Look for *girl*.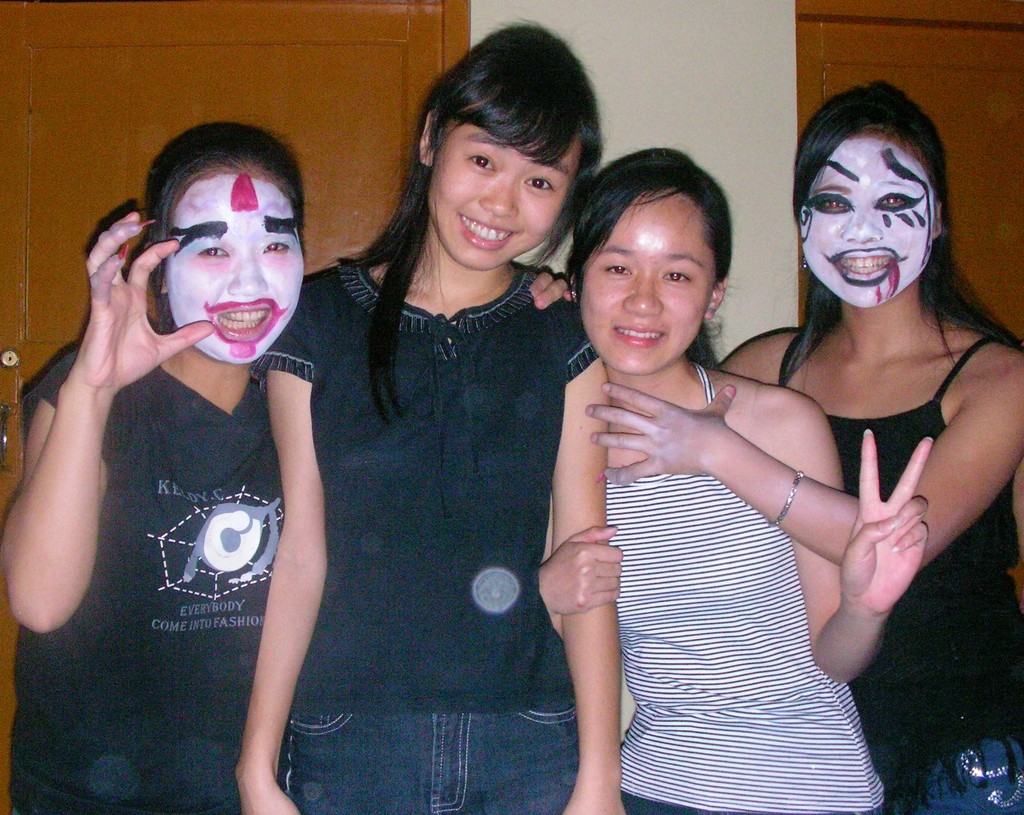
Found: box(530, 146, 935, 814).
